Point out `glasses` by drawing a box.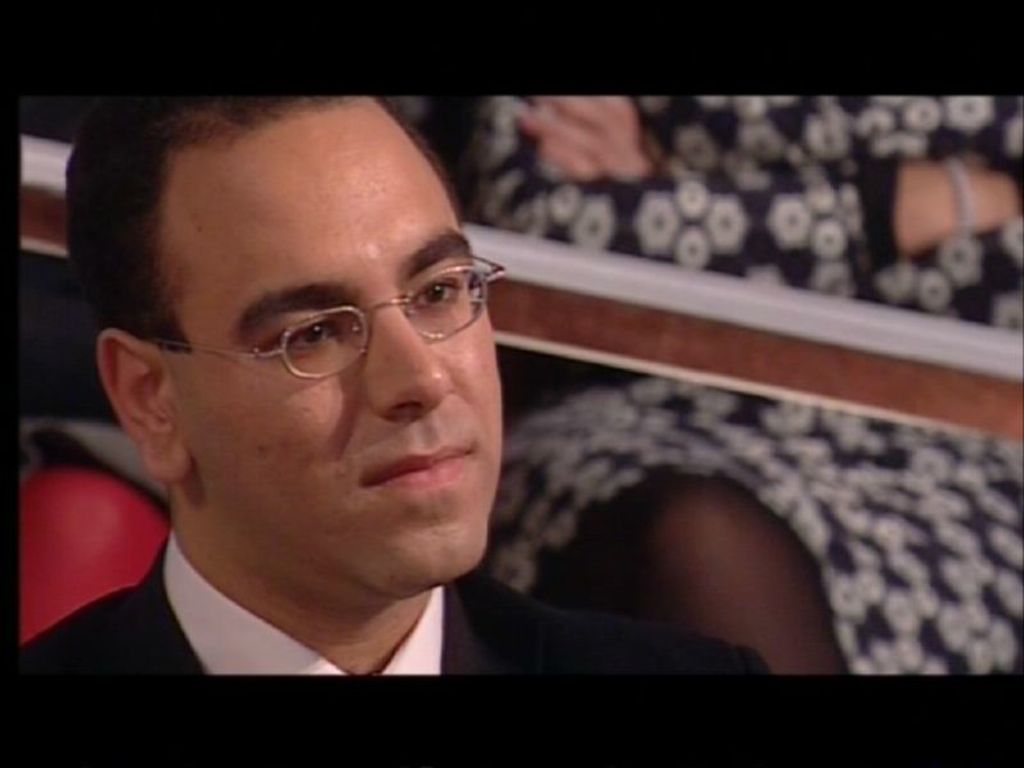
x1=132 y1=250 x2=509 y2=379.
